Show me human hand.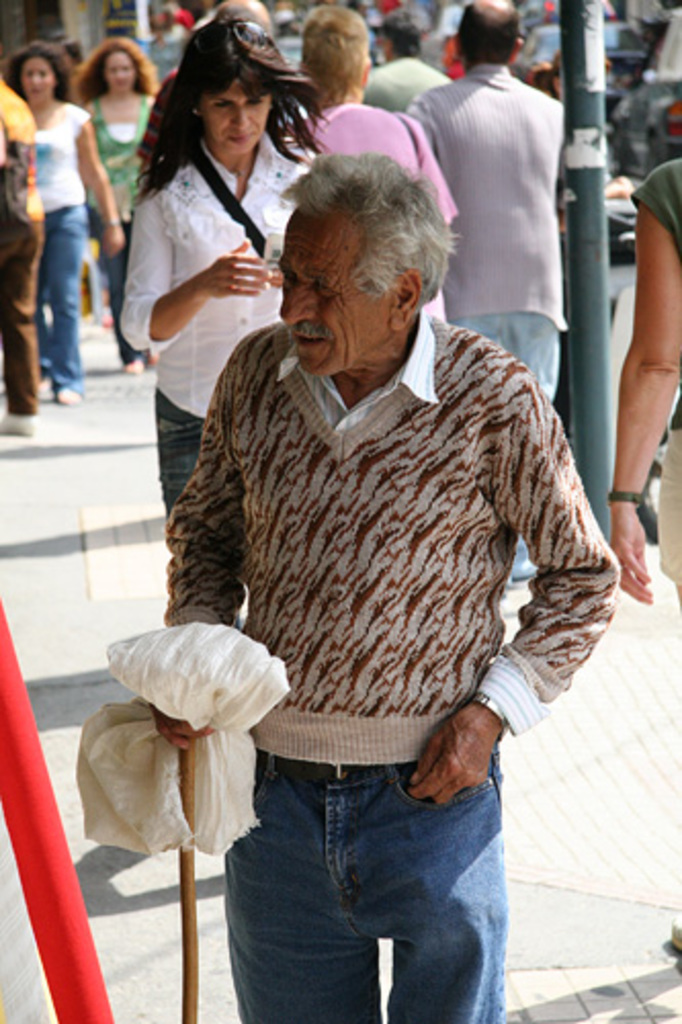
human hand is here: 608,508,659,608.
